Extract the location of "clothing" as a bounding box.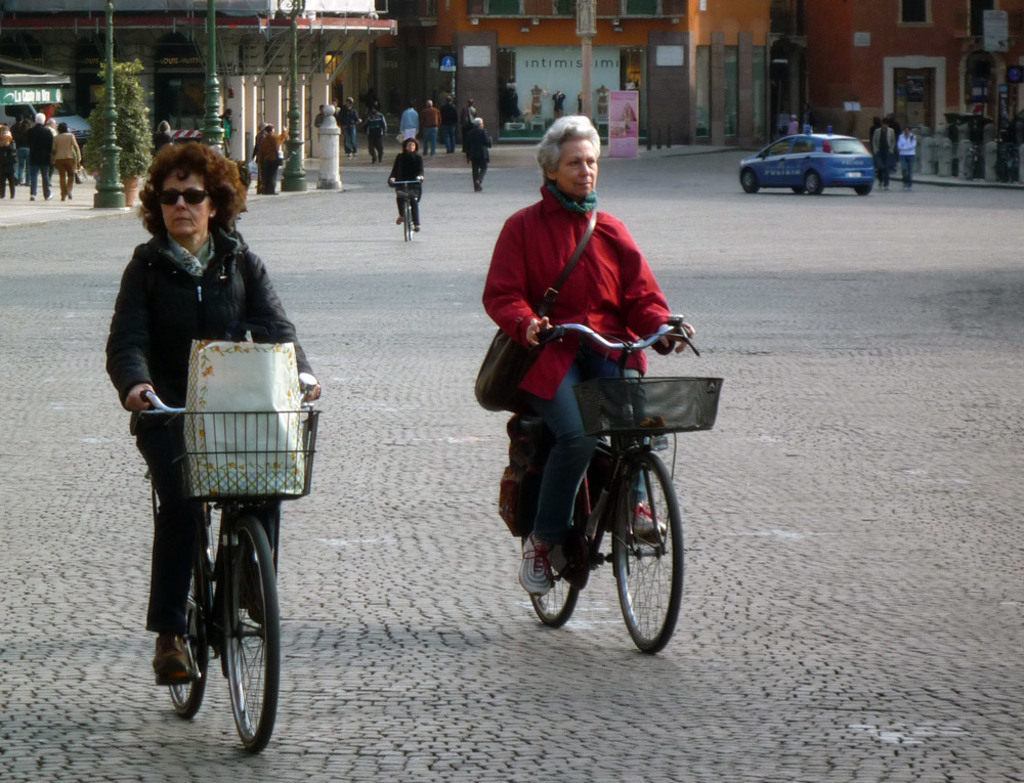
Rect(31, 119, 54, 187).
